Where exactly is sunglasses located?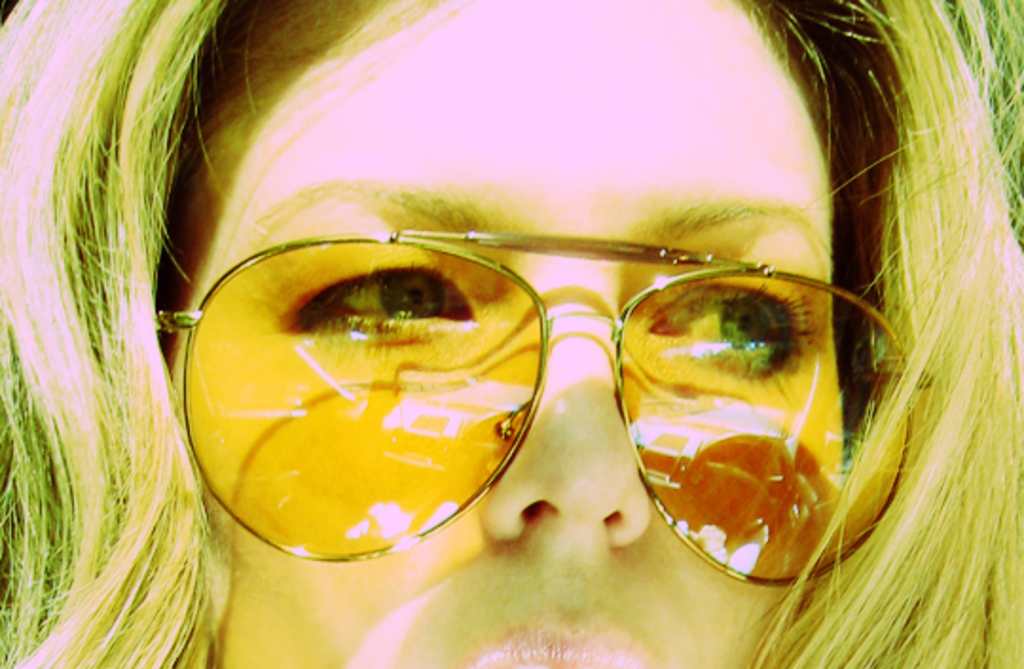
Its bounding box is BBox(152, 226, 939, 586).
